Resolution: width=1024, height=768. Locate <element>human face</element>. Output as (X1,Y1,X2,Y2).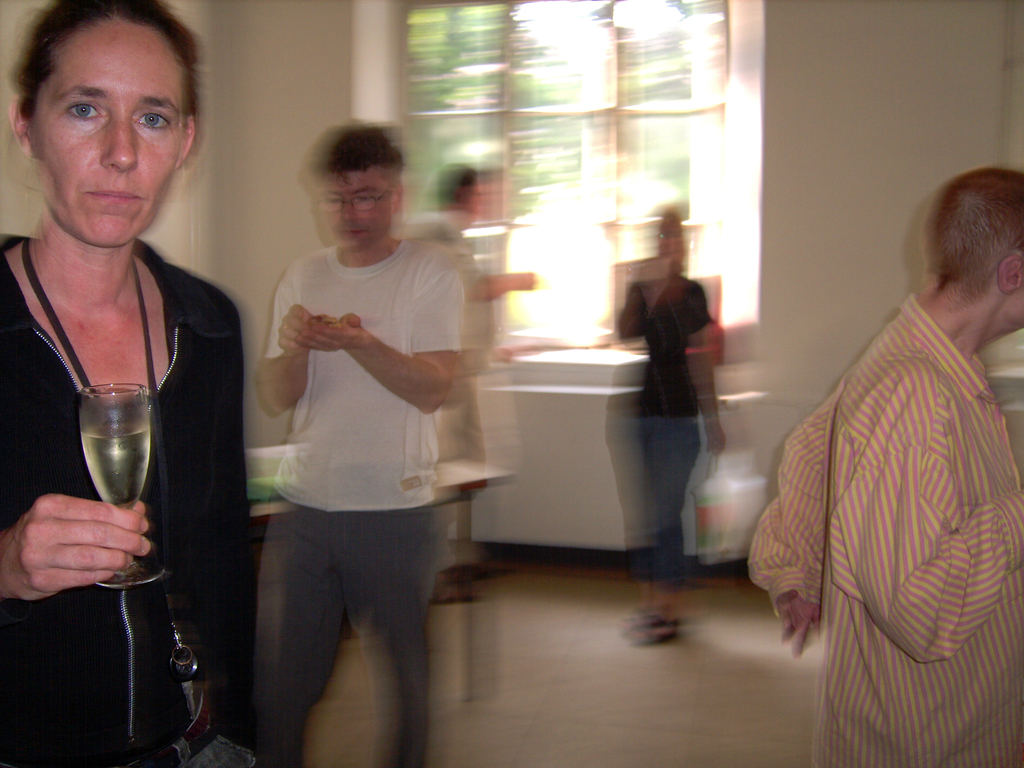
(31,30,186,246).
